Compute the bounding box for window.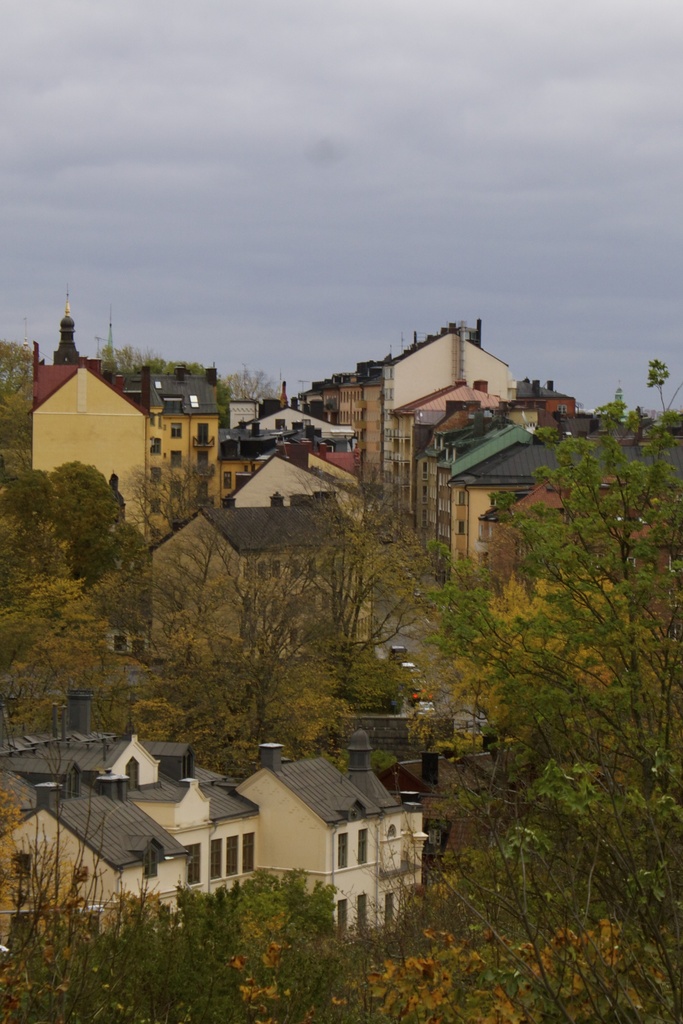
left=336, top=830, right=347, bottom=869.
